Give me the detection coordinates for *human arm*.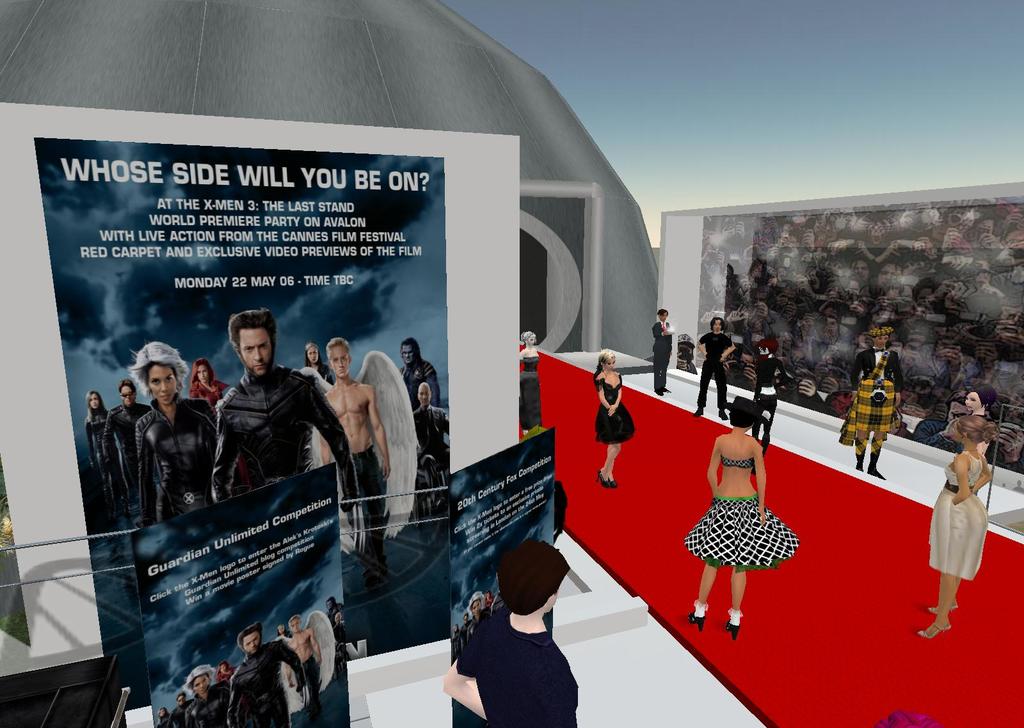
[x1=653, y1=322, x2=669, y2=340].
